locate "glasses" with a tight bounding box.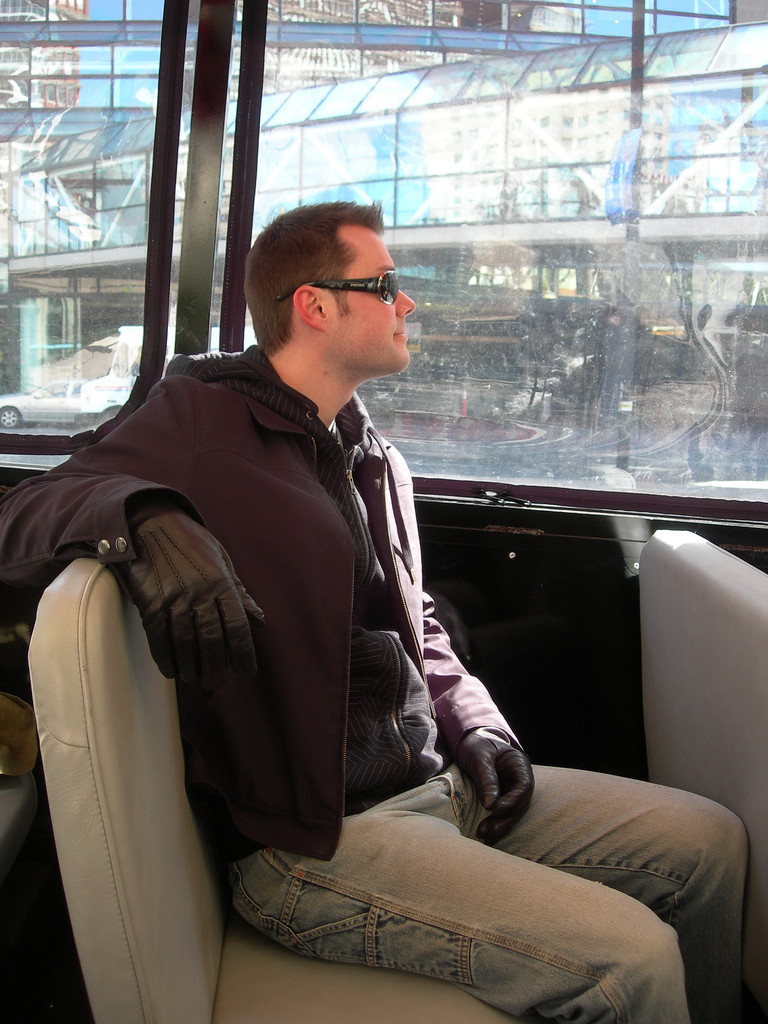
detection(294, 262, 426, 316).
